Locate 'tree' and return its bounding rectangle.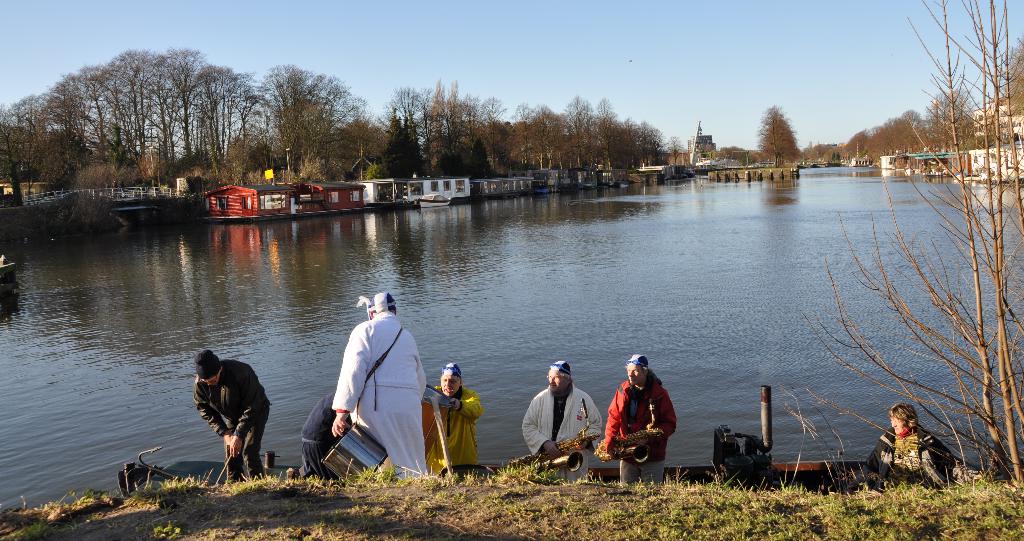
<region>285, 92, 330, 176</region>.
